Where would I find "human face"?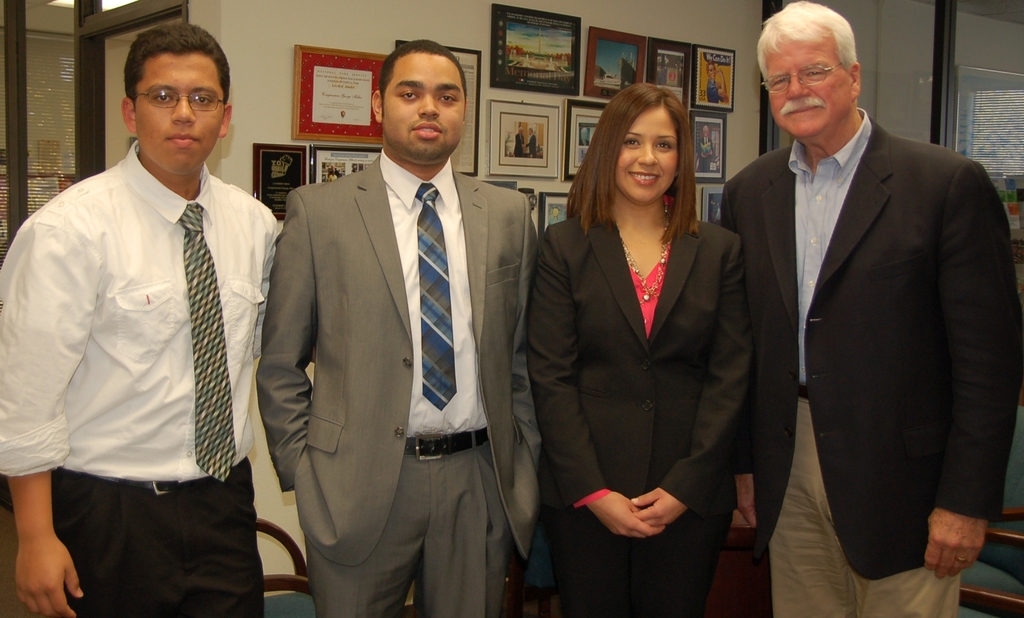
At rect(766, 37, 847, 142).
